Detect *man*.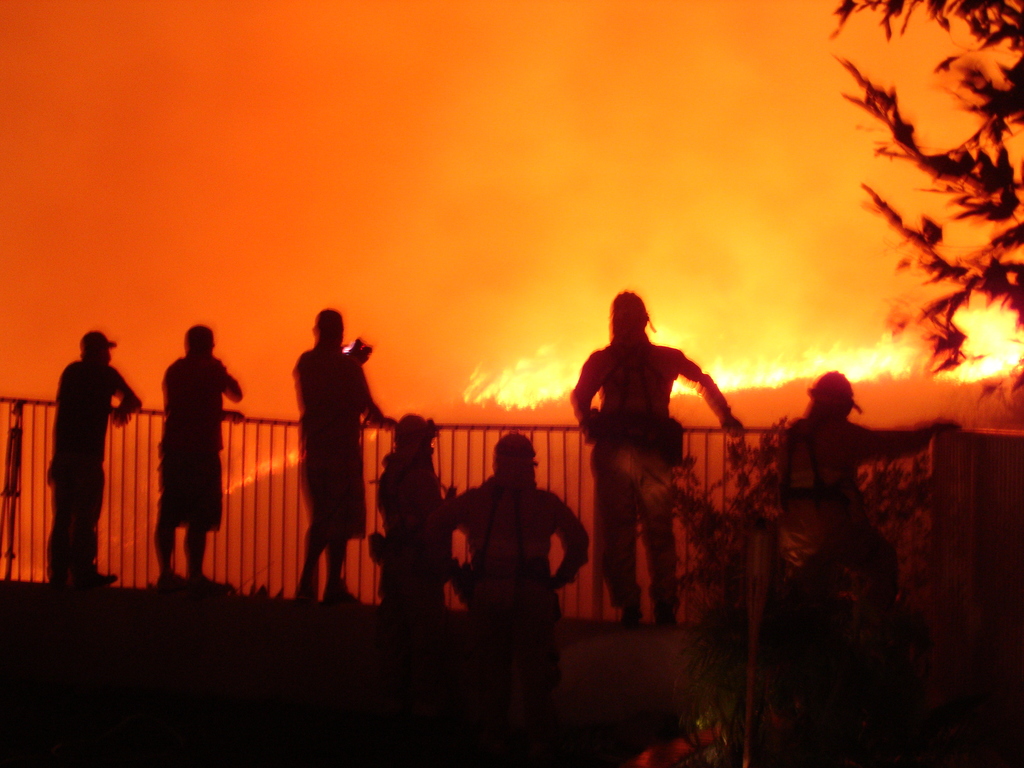
Detected at x1=432 y1=424 x2=600 y2=734.
